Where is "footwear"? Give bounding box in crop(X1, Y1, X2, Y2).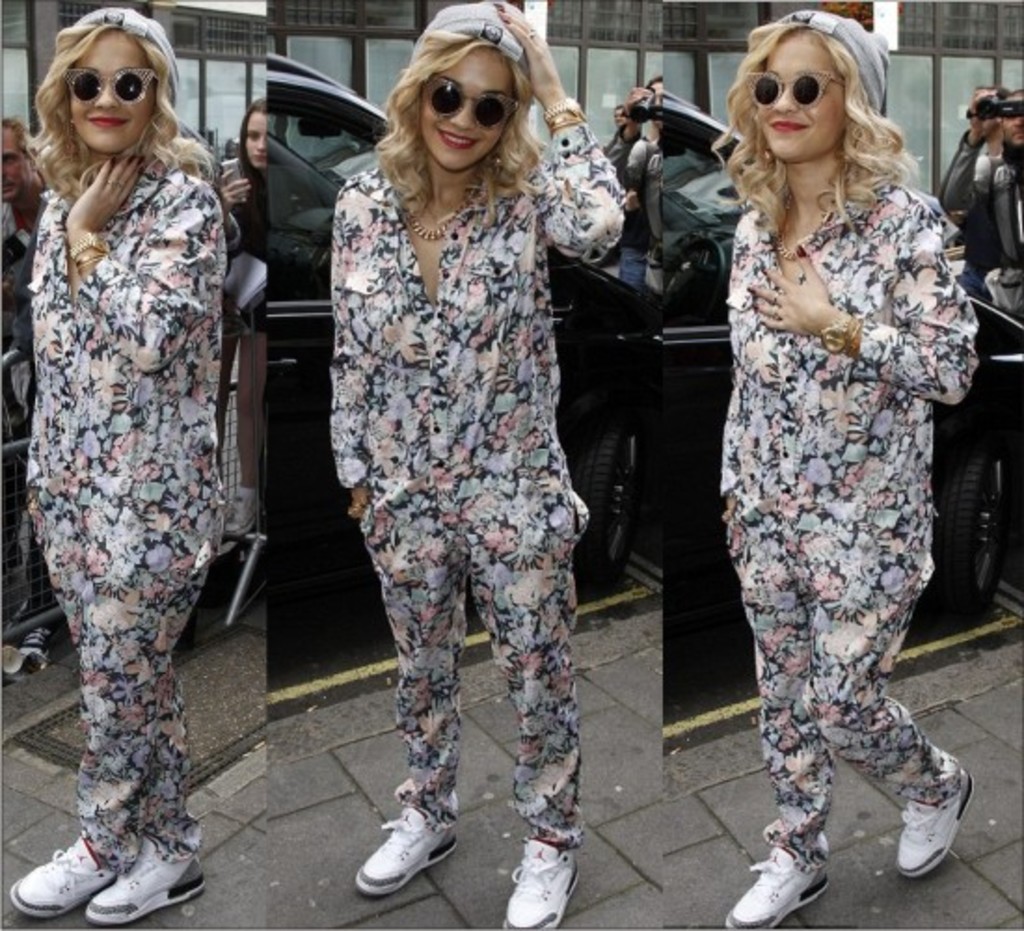
crop(20, 622, 48, 661).
